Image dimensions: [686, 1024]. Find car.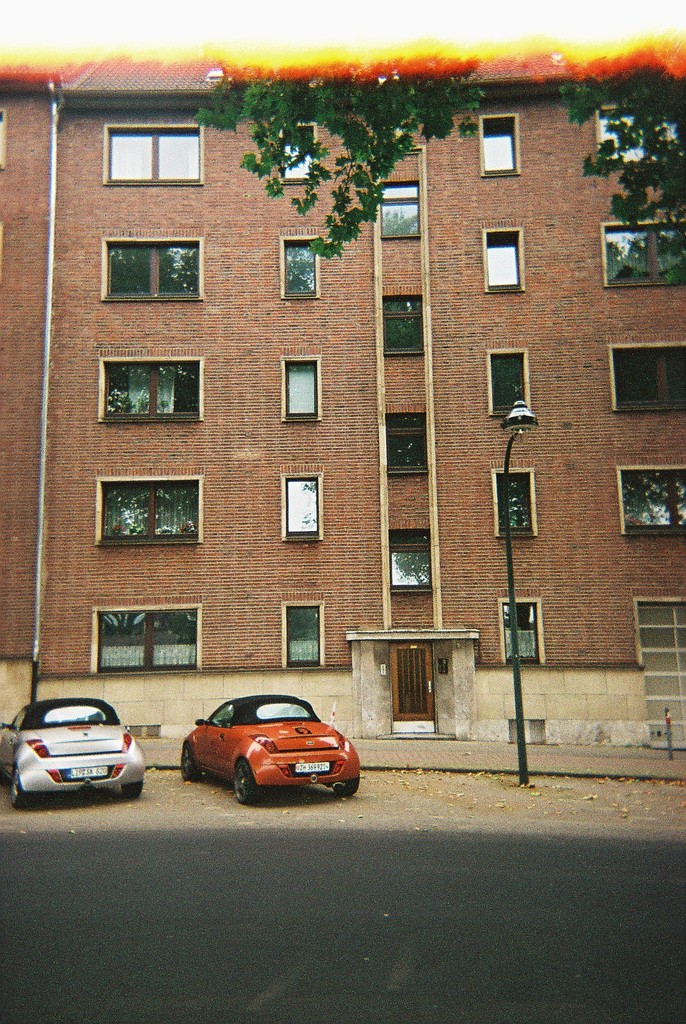
x1=0, y1=696, x2=152, y2=818.
